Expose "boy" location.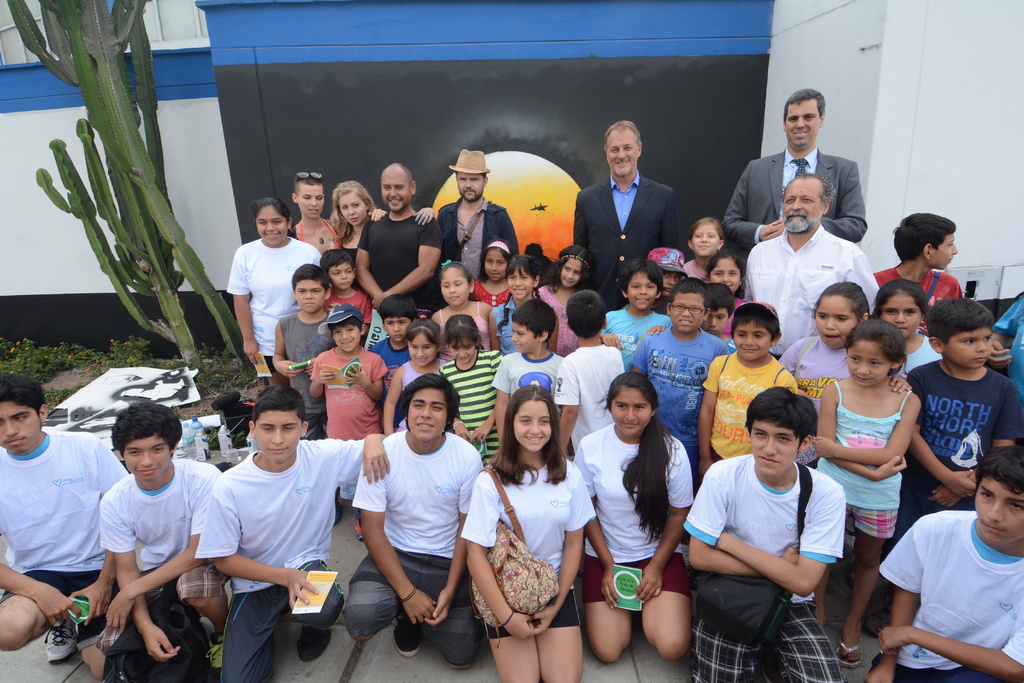
Exposed at detection(874, 213, 964, 335).
